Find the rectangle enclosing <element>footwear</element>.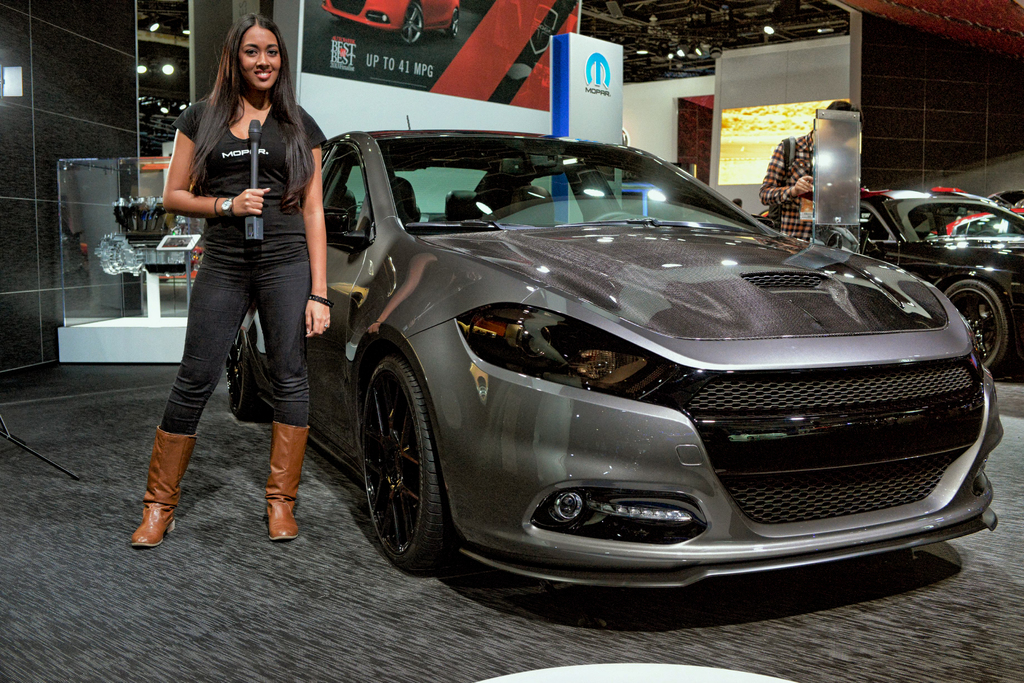
127/428/201/552.
